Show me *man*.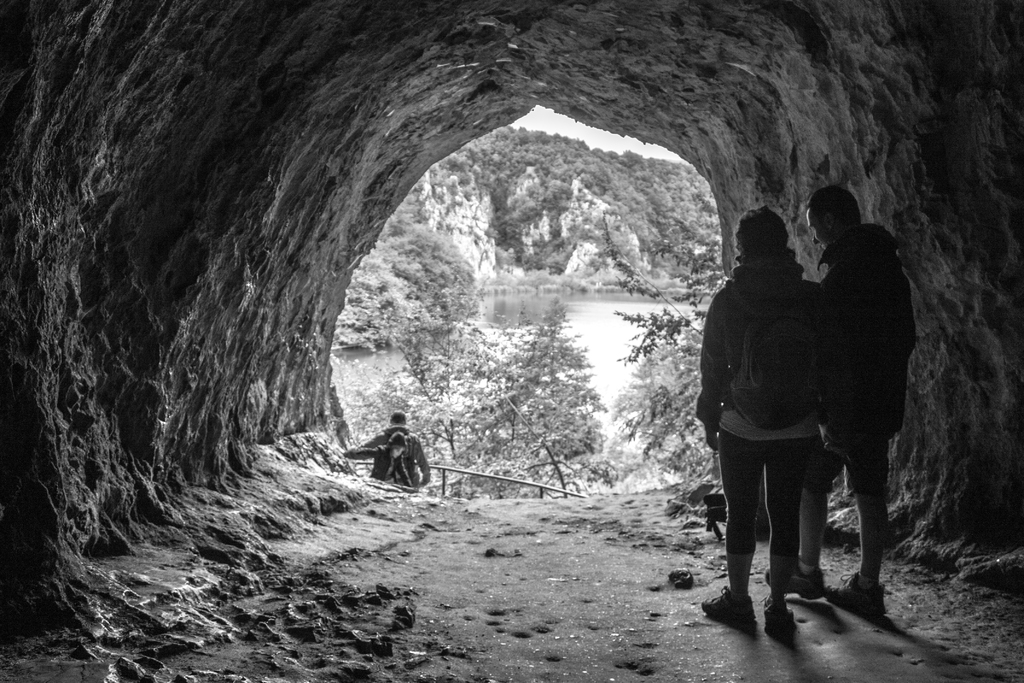
*man* is here: l=364, t=414, r=427, b=491.
